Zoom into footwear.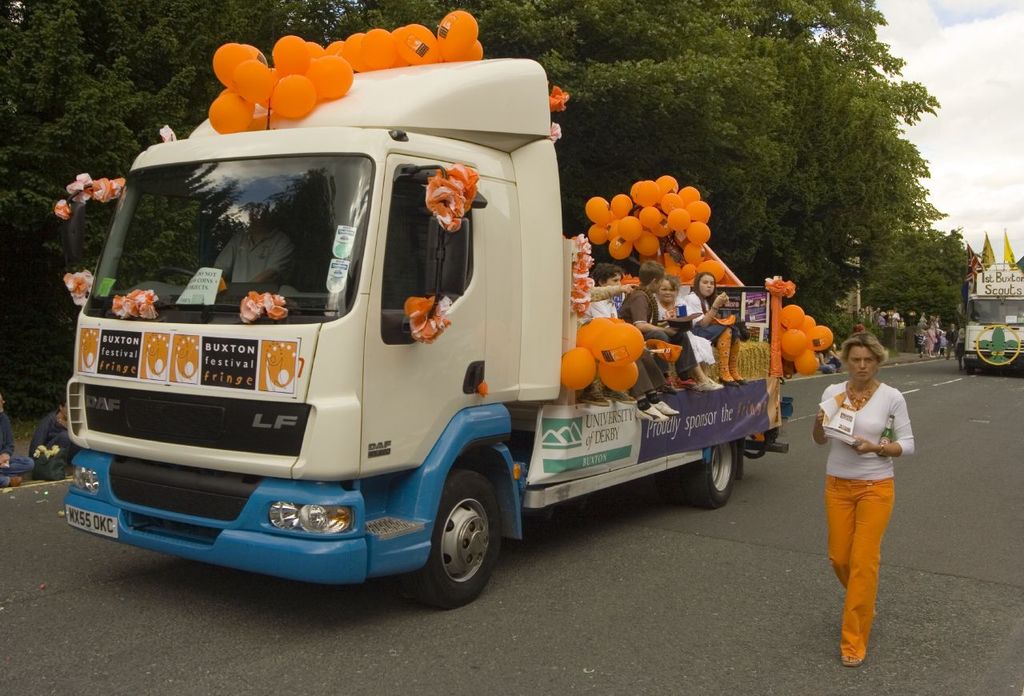
Zoom target: <bbox>726, 374, 737, 390</bbox>.
